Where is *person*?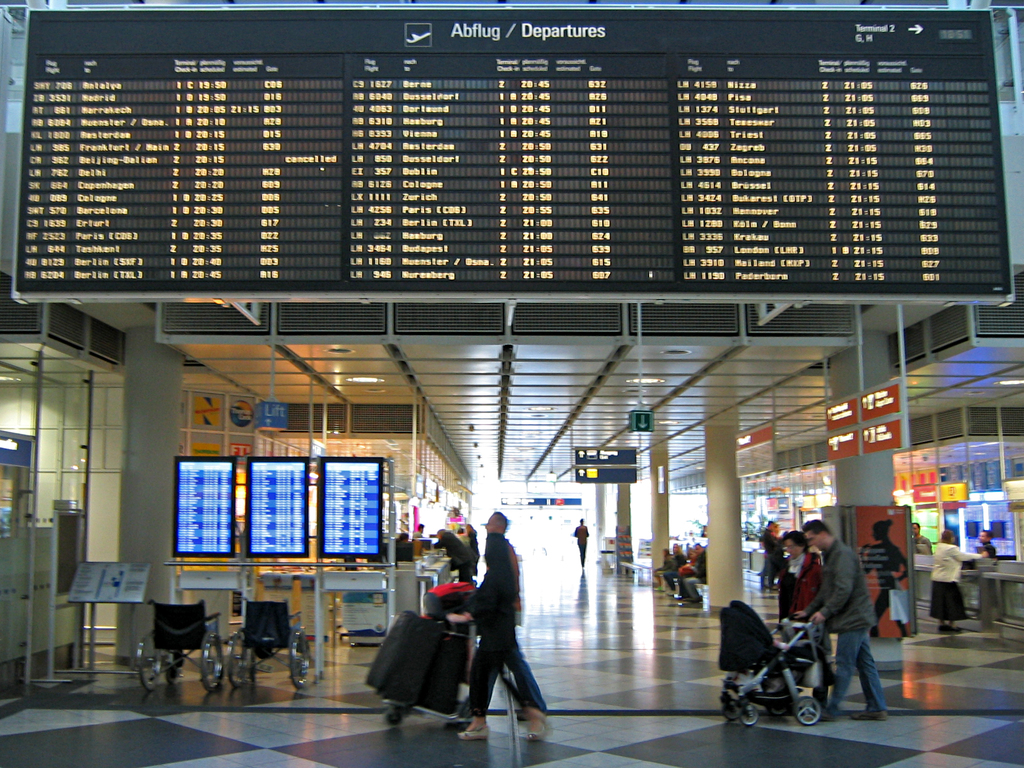
(761, 528, 788, 621).
